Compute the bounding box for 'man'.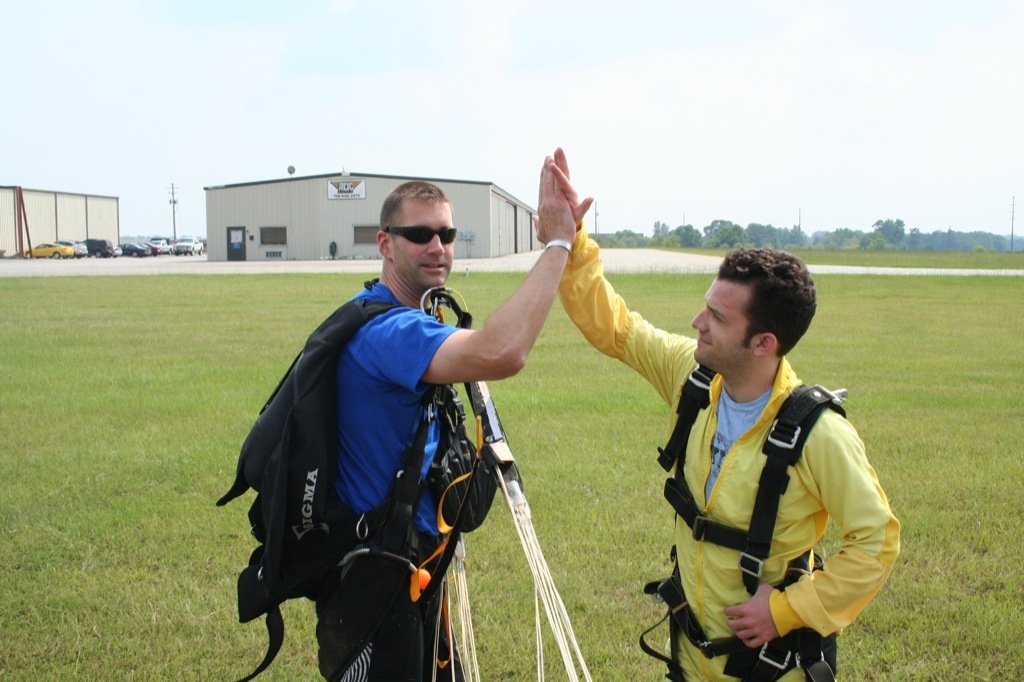
<box>256,181,581,681</box>.
